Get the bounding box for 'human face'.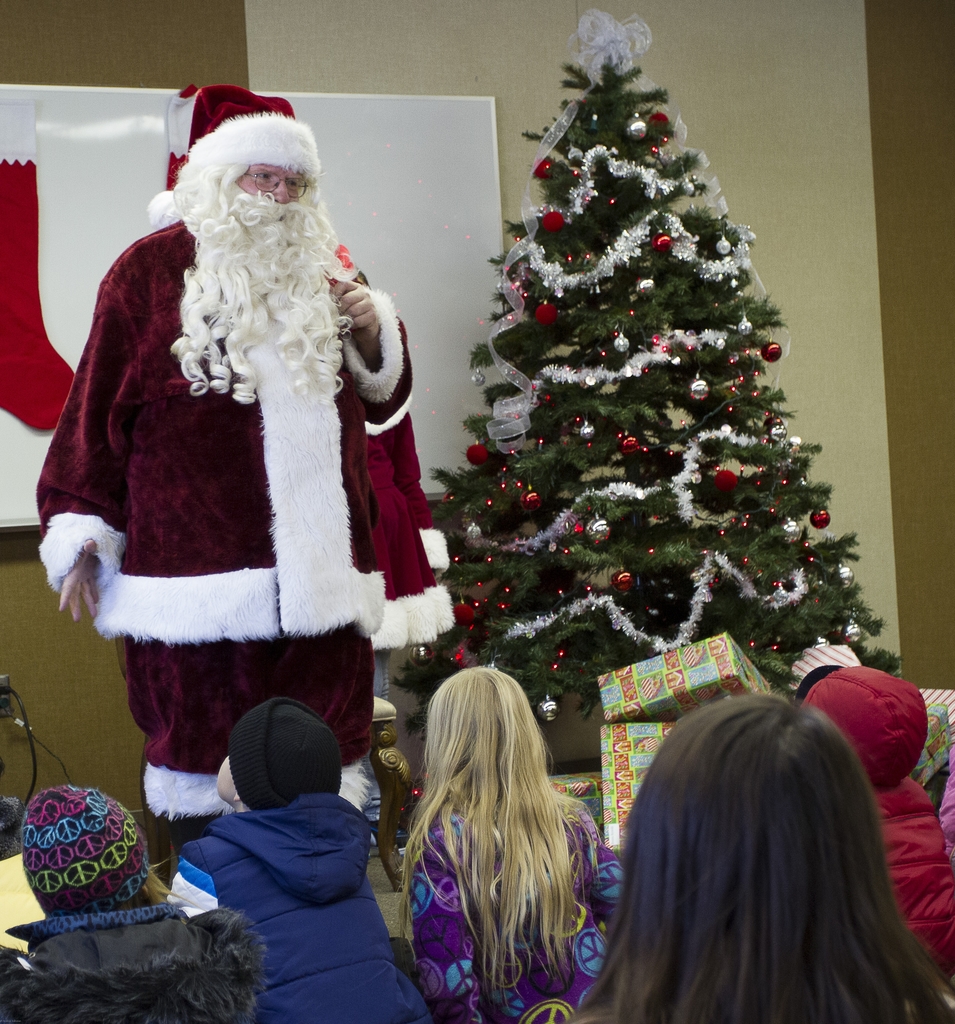
210/756/239/801.
